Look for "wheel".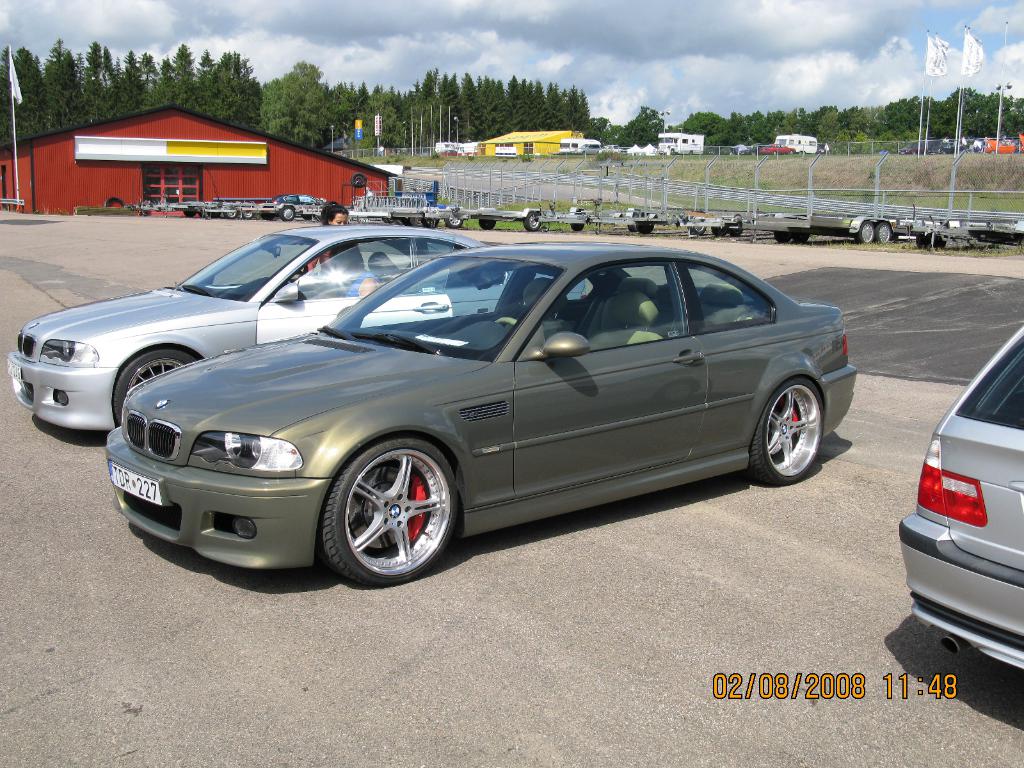
Found: 686 223 708 236.
